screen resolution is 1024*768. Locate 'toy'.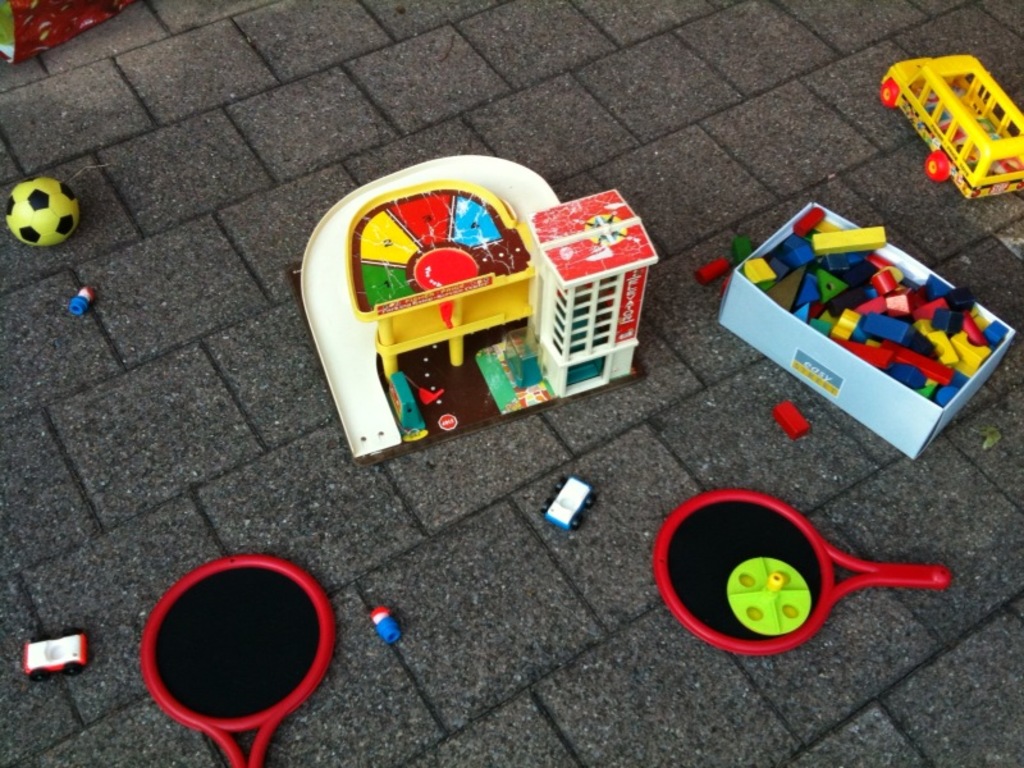
locate(545, 477, 591, 530).
